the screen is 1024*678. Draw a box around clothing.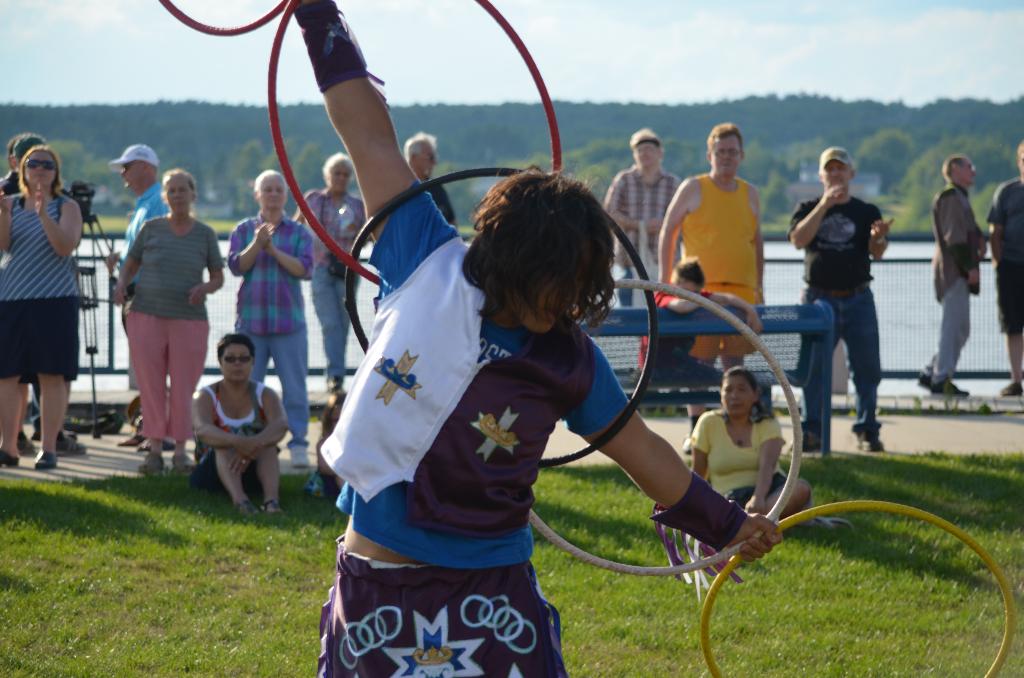
bbox=[604, 161, 684, 318].
